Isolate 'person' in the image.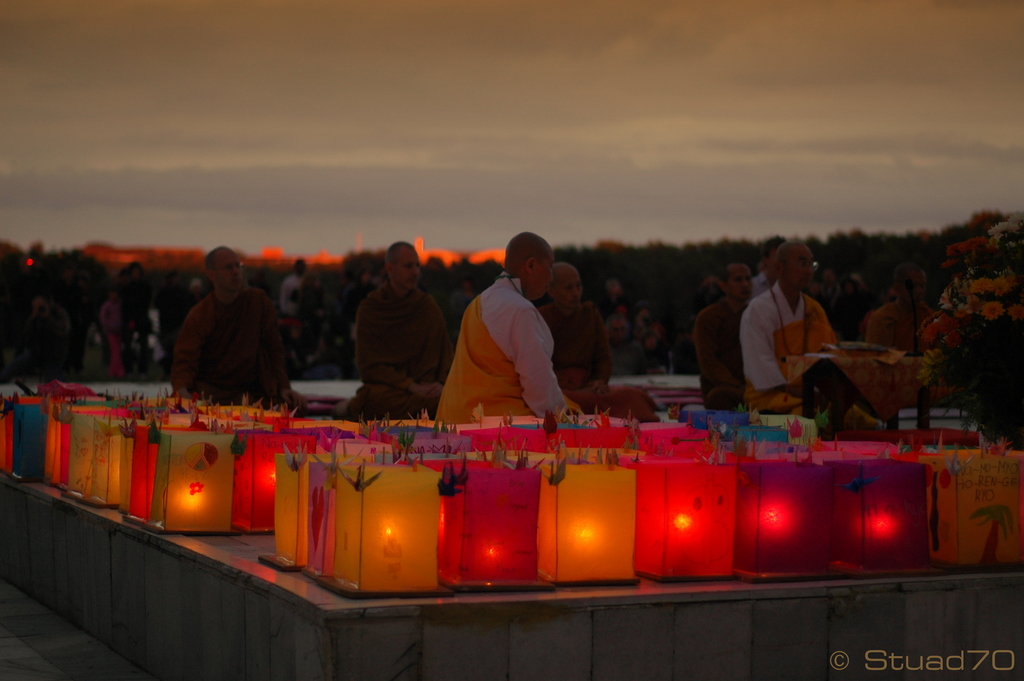
Isolated region: 21, 274, 69, 377.
